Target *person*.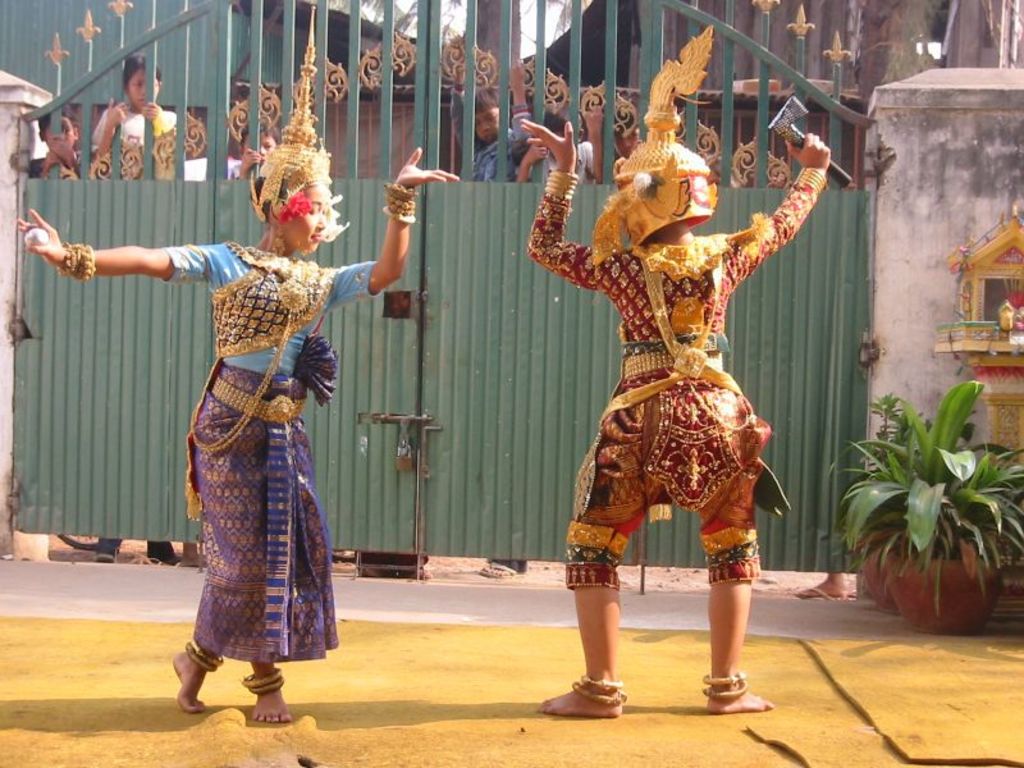
Target region: {"left": 90, "top": 51, "right": 195, "bottom": 177}.
